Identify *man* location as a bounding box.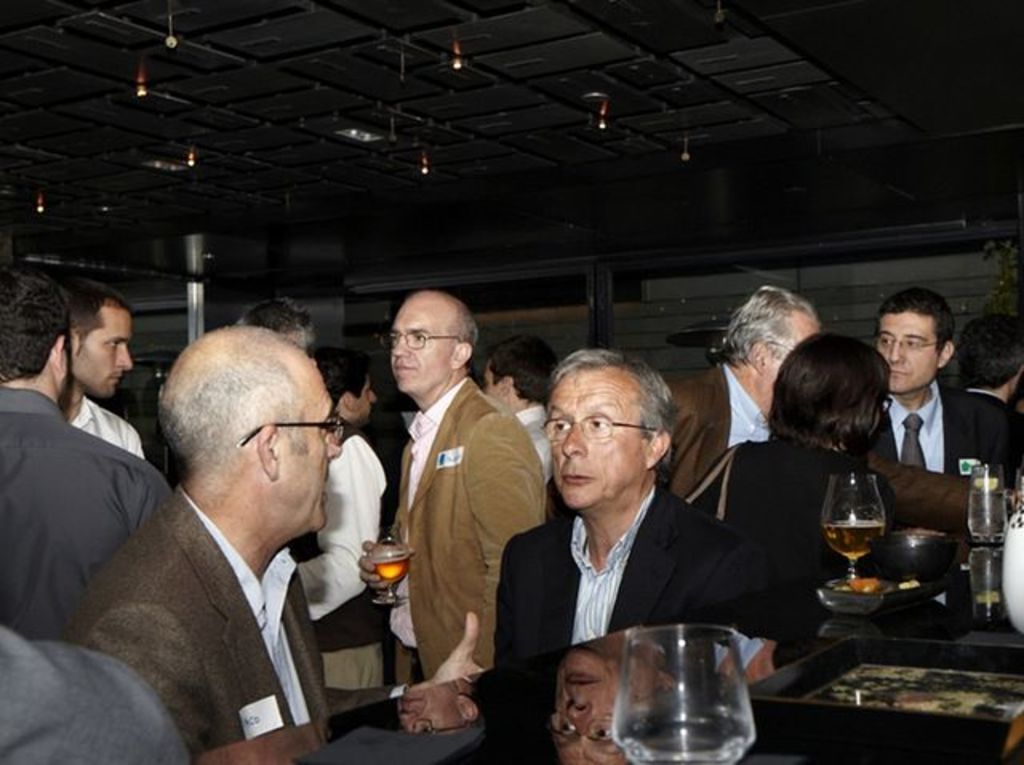
box(302, 344, 384, 434).
